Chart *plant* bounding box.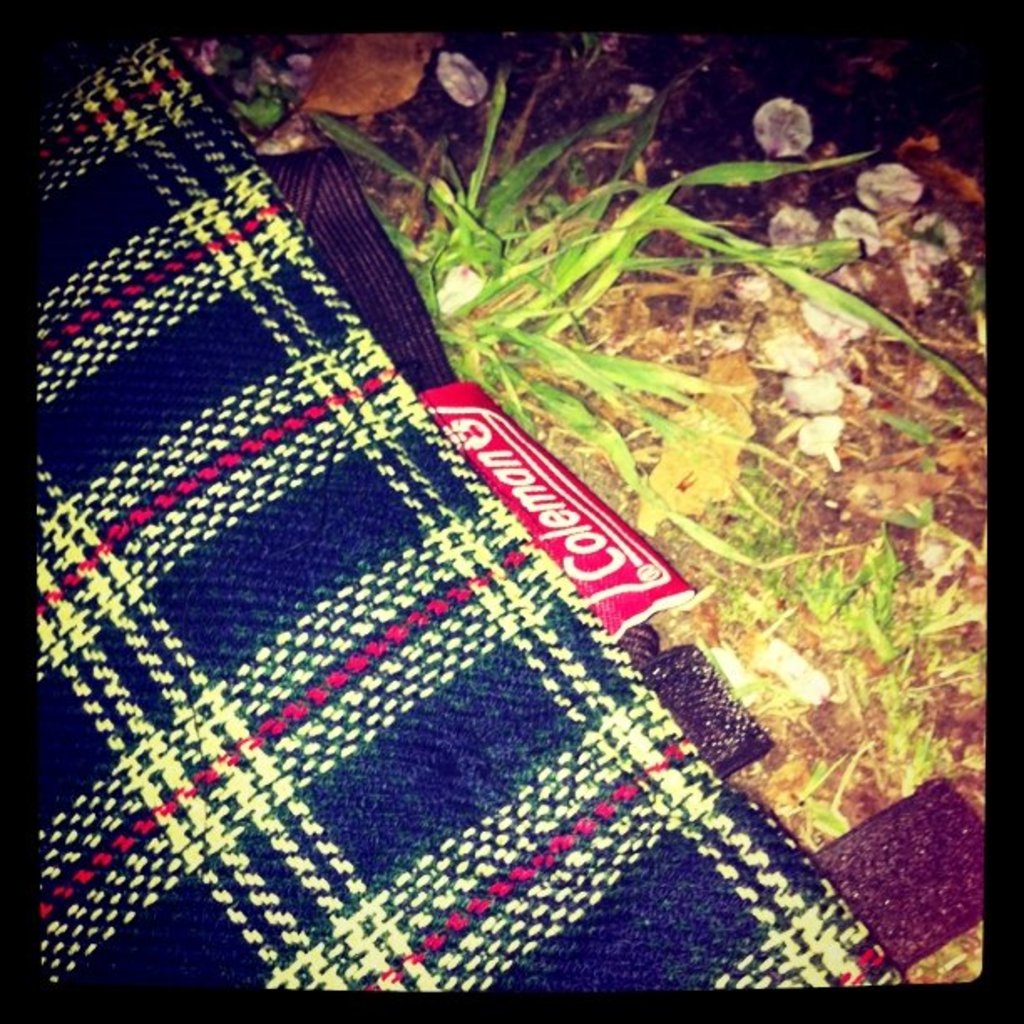
Charted: 310,55,986,571.
